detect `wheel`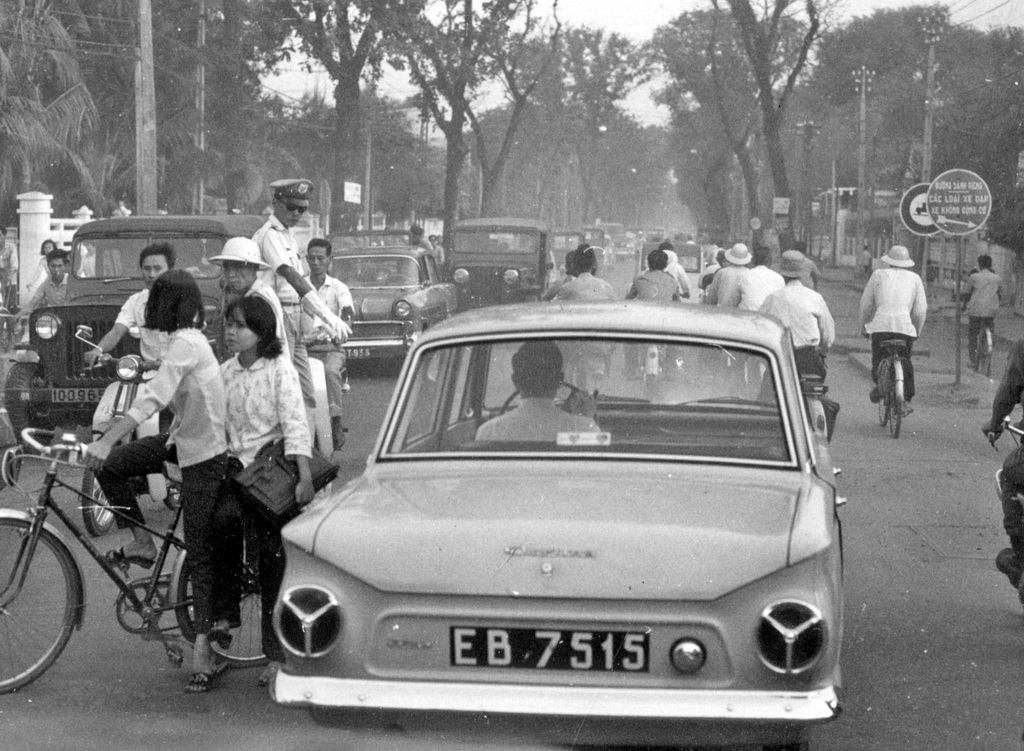
l=175, t=543, r=271, b=664
